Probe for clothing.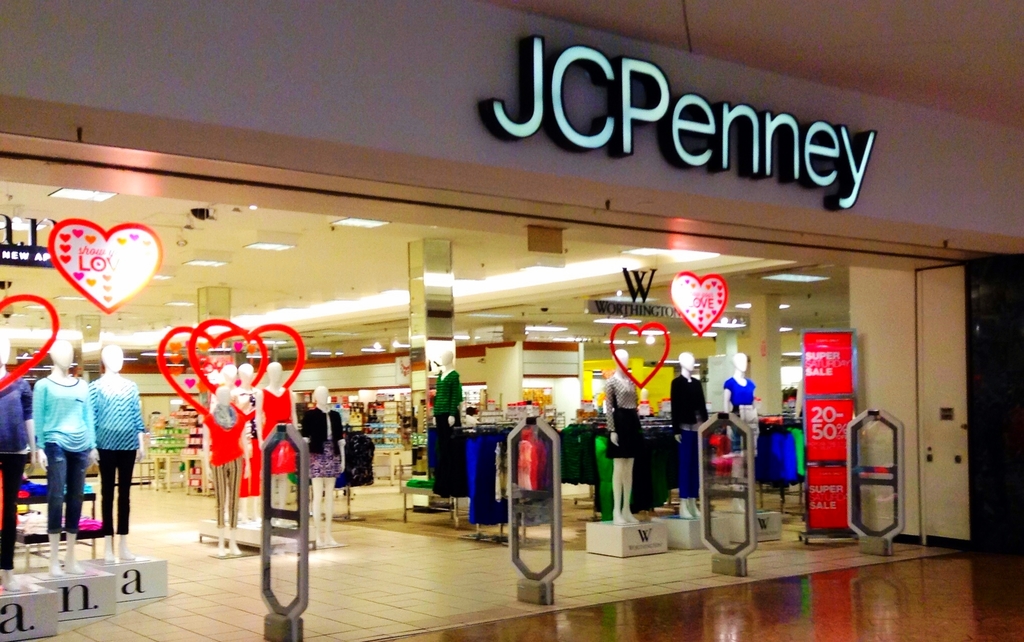
Probe result: {"x1": 669, "y1": 376, "x2": 706, "y2": 497}.
